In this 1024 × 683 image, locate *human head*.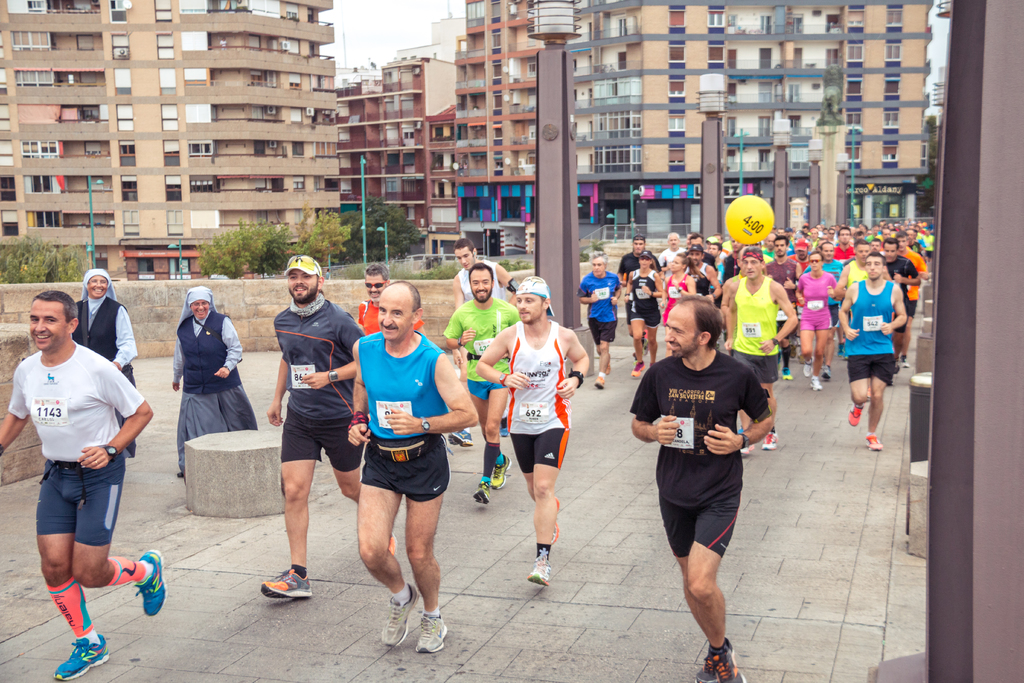
Bounding box: (left=662, top=293, right=724, bottom=361).
